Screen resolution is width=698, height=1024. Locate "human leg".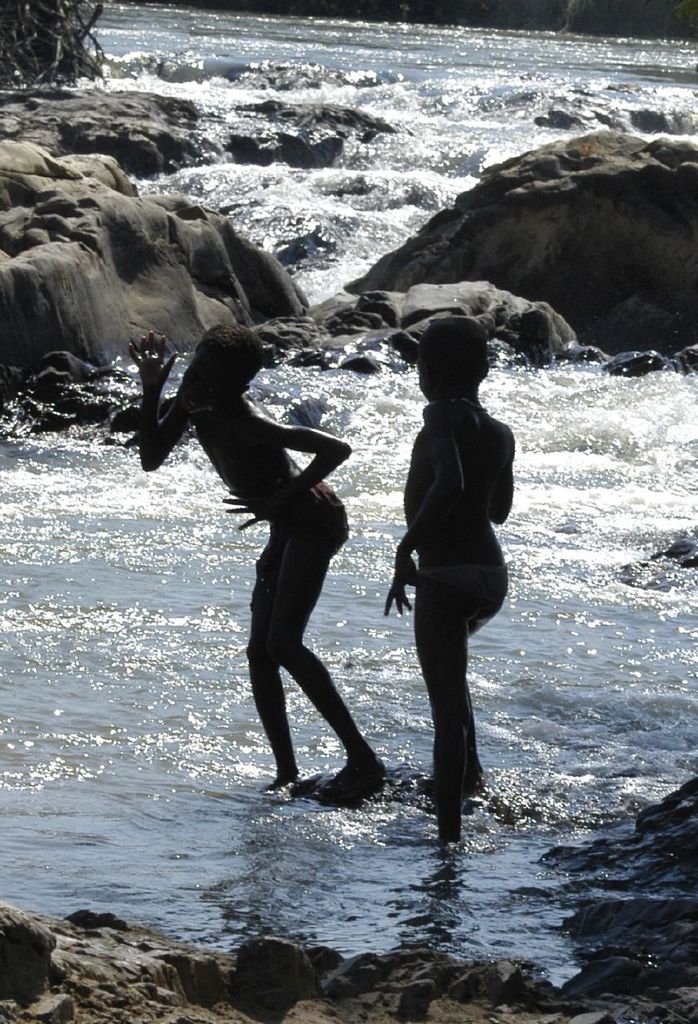
l=247, t=518, r=387, b=808.
